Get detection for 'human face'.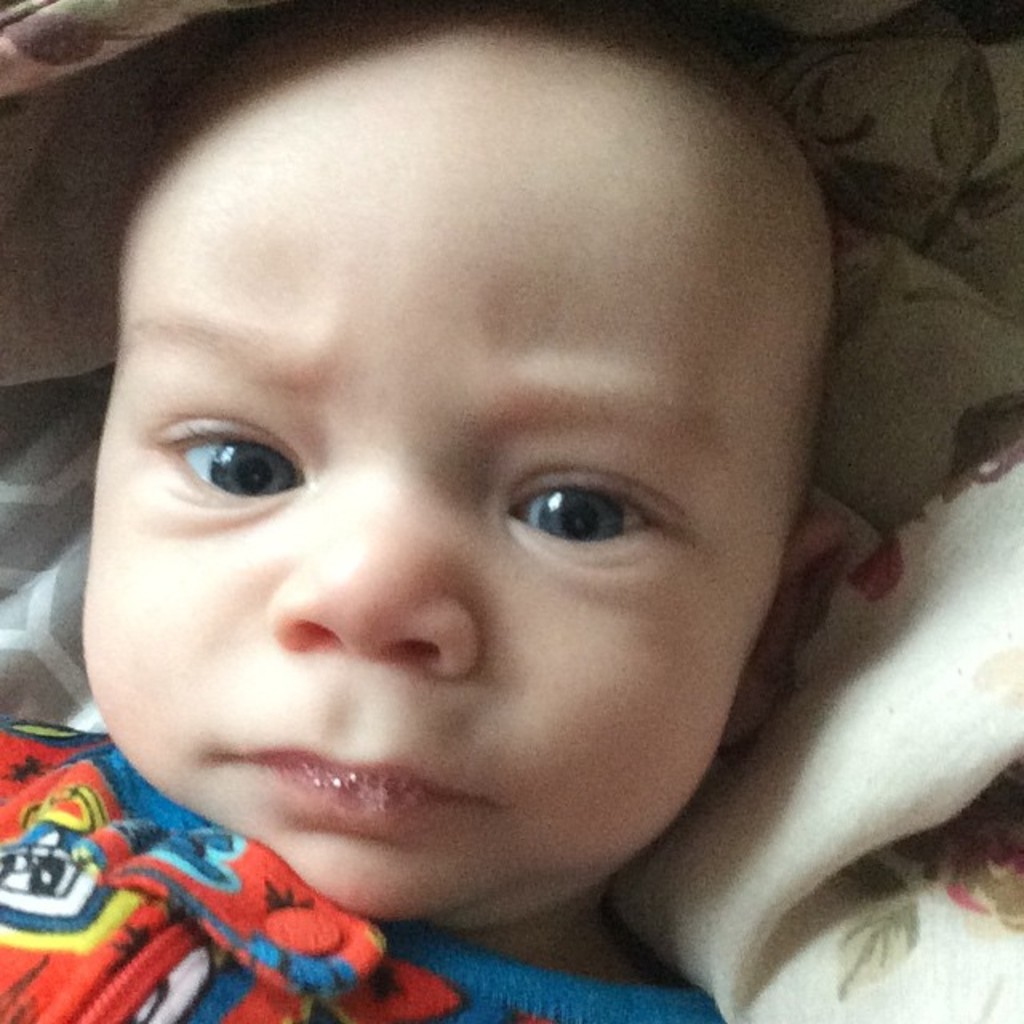
Detection: <bbox>75, 11, 794, 925</bbox>.
